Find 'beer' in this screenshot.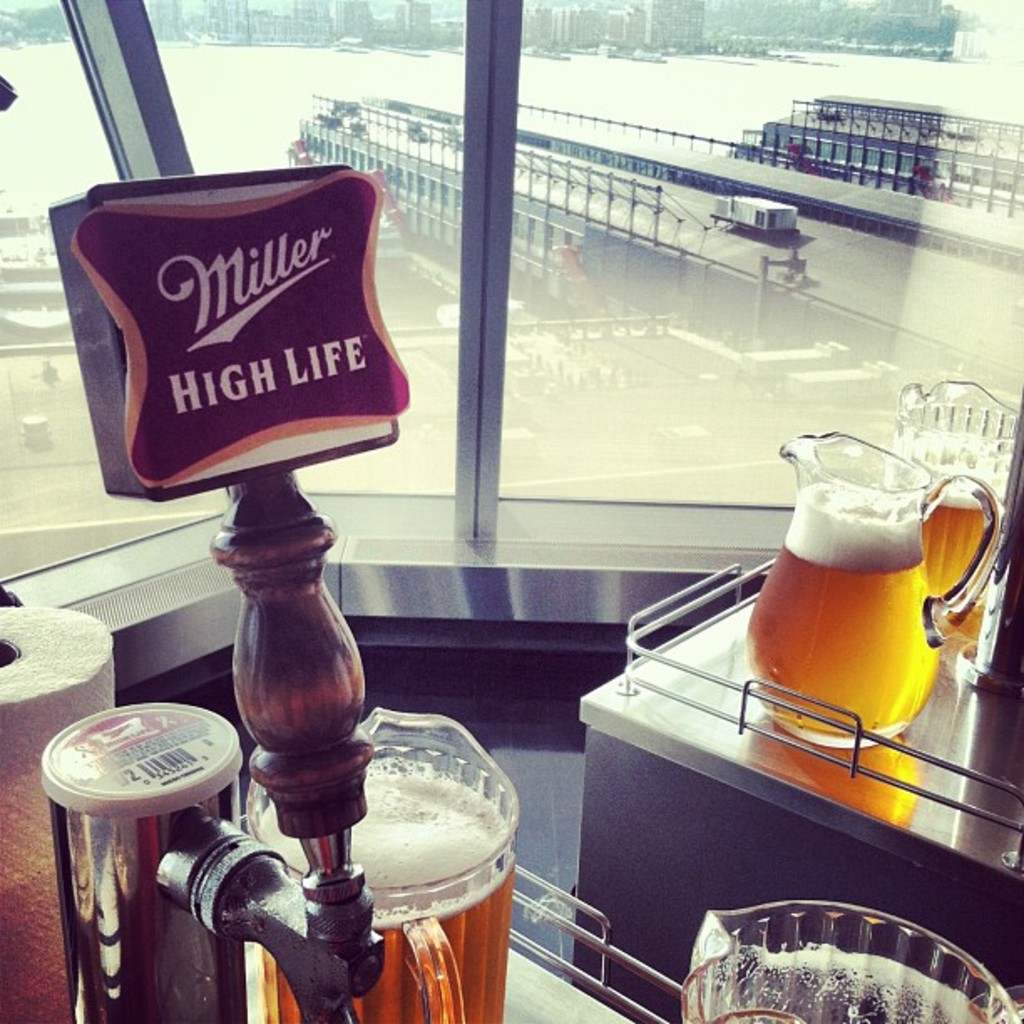
The bounding box for 'beer' is Rect(738, 485, 922, 743).
